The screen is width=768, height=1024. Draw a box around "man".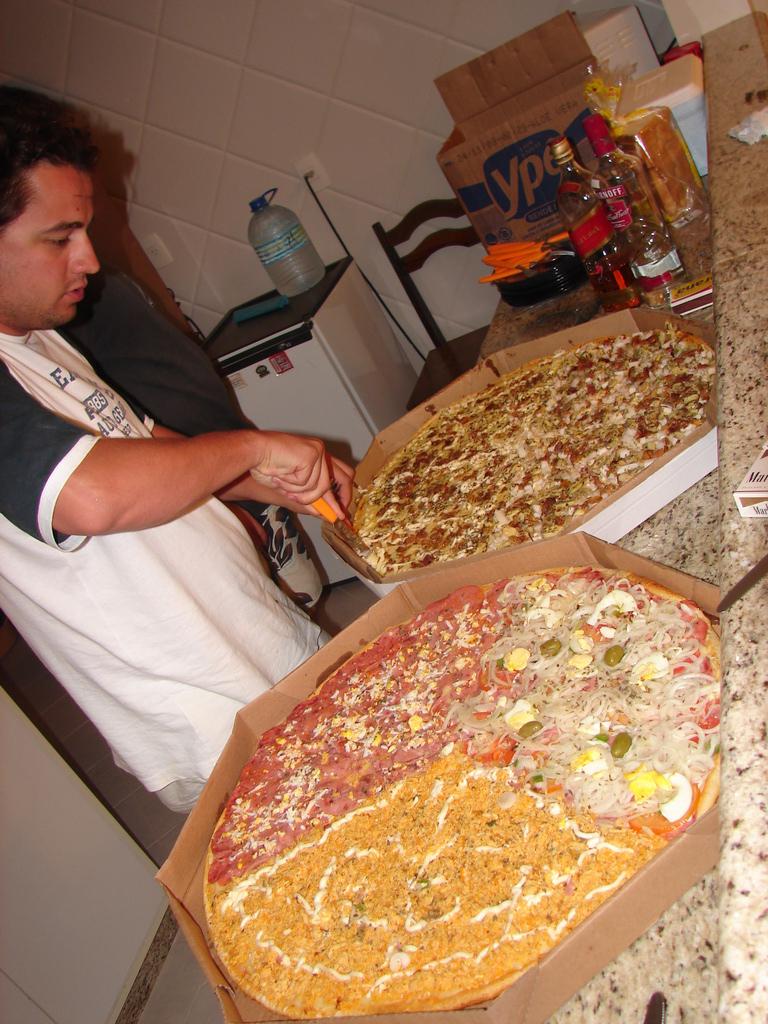
0, 100, 342, 832.
